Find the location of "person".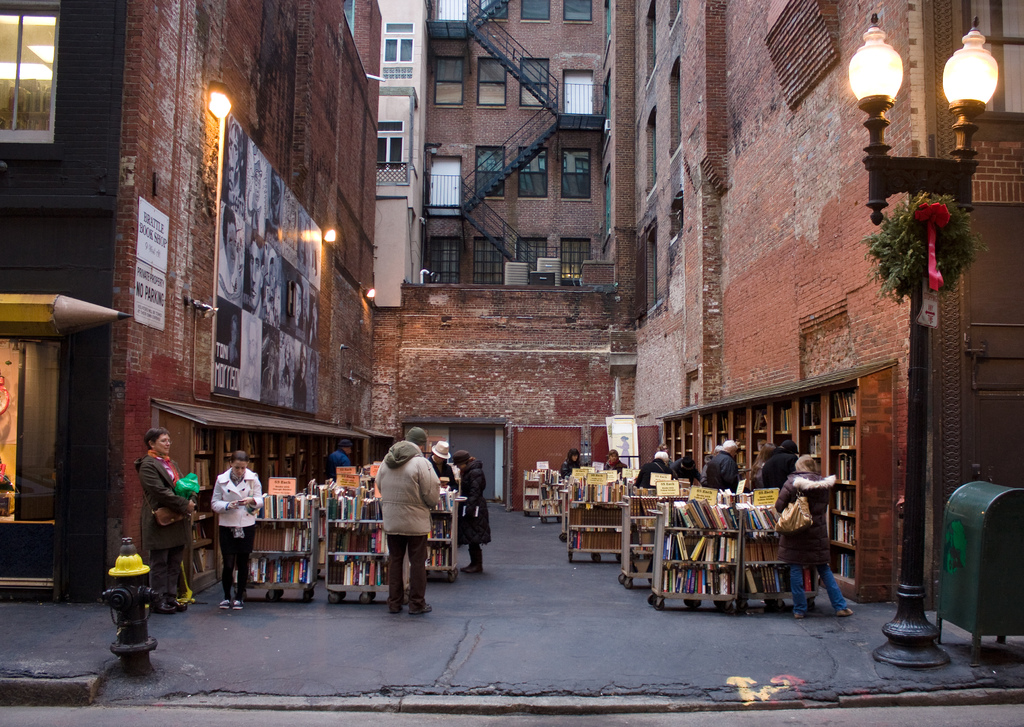
Location: x1=558 y1=449 x2=581 y2=482.
